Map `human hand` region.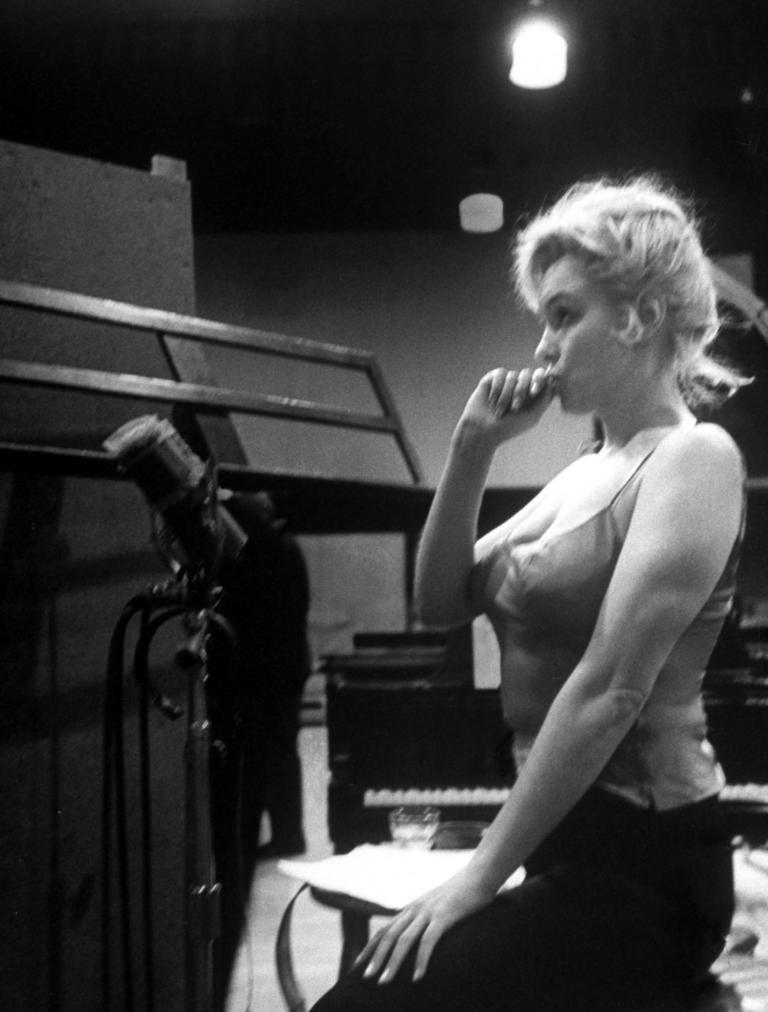
Mapped to crop(350, 873, 498, 991).
